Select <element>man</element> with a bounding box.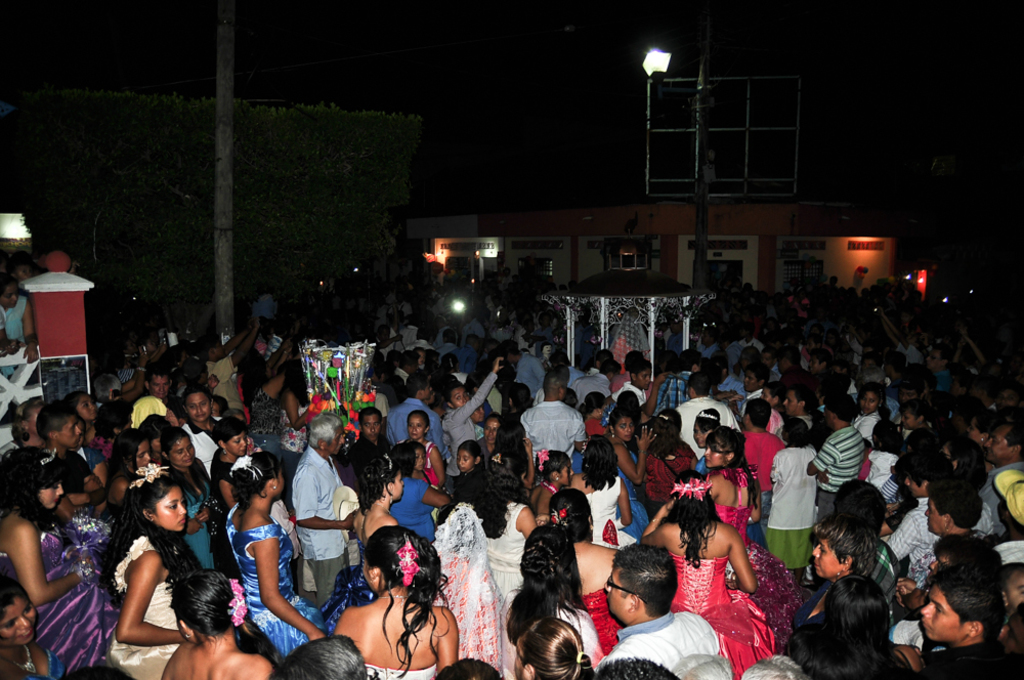
141/368/173/400.
